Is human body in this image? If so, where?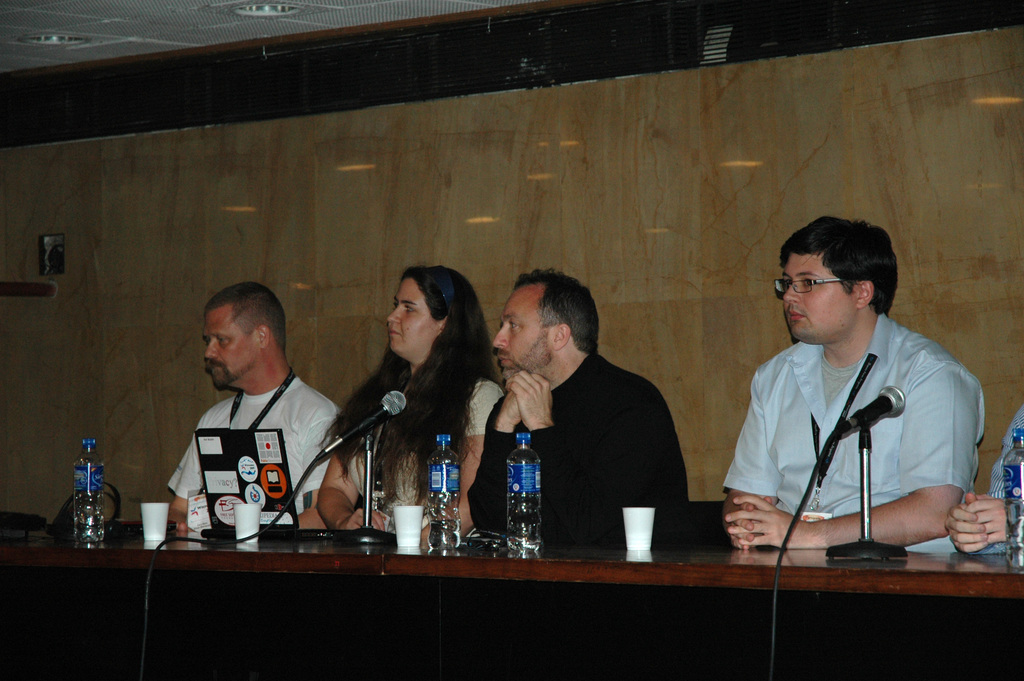
Yes, at crop(154, 272, 349, 529).
